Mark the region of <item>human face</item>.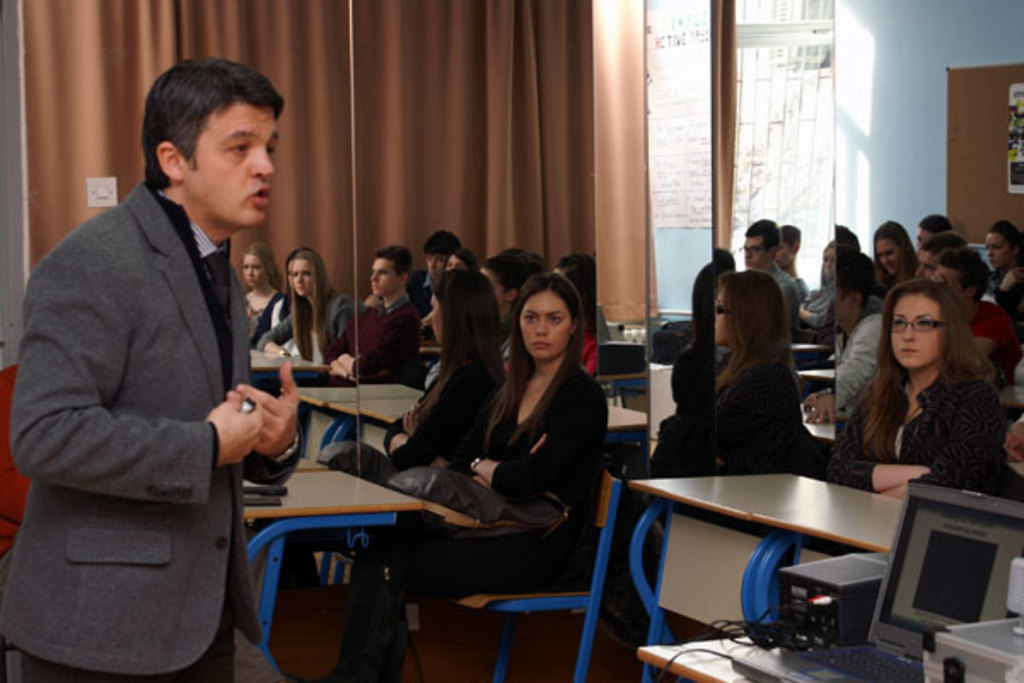
Region: [369, 263, 396, 294].
